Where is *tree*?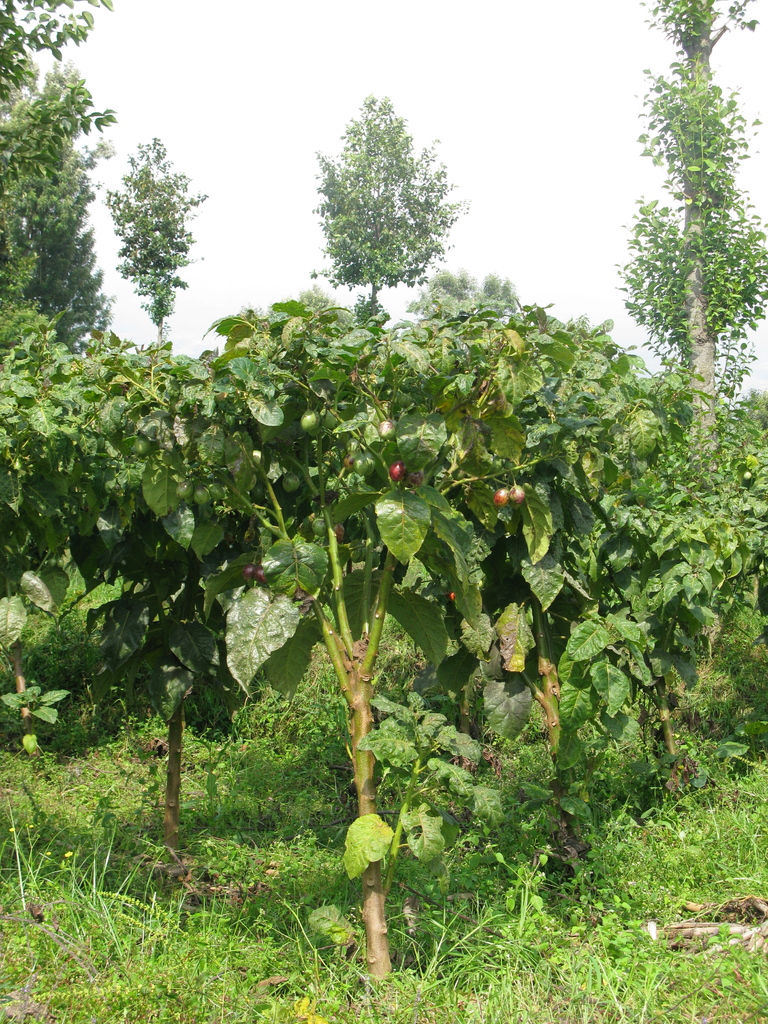
region(406, 271, 525, 321).
